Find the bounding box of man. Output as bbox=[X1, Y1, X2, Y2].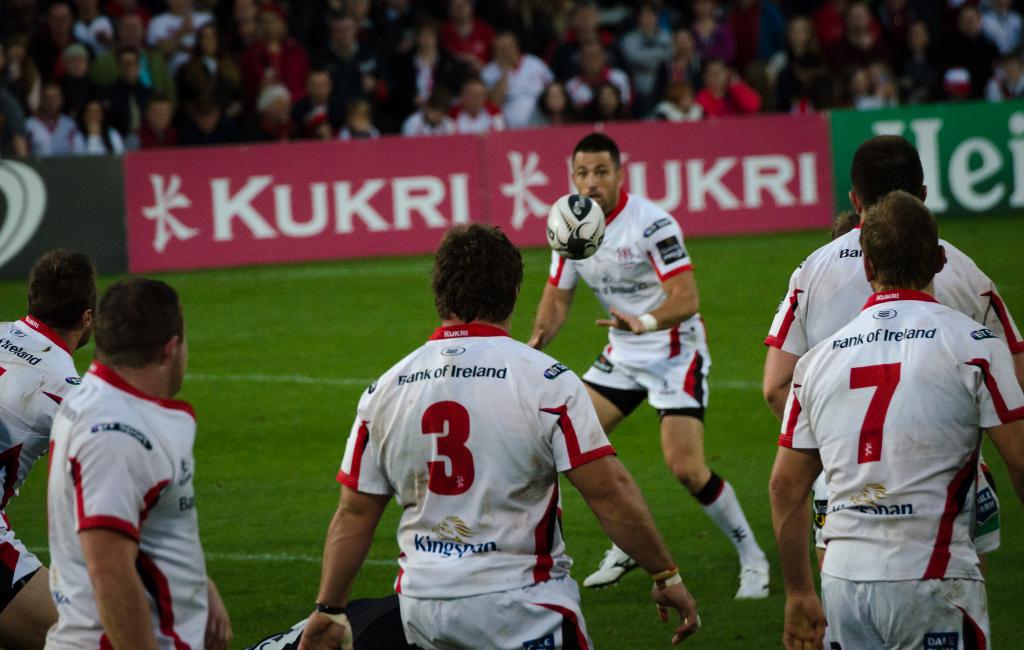
bbox=[298, 222, 703, 649].
